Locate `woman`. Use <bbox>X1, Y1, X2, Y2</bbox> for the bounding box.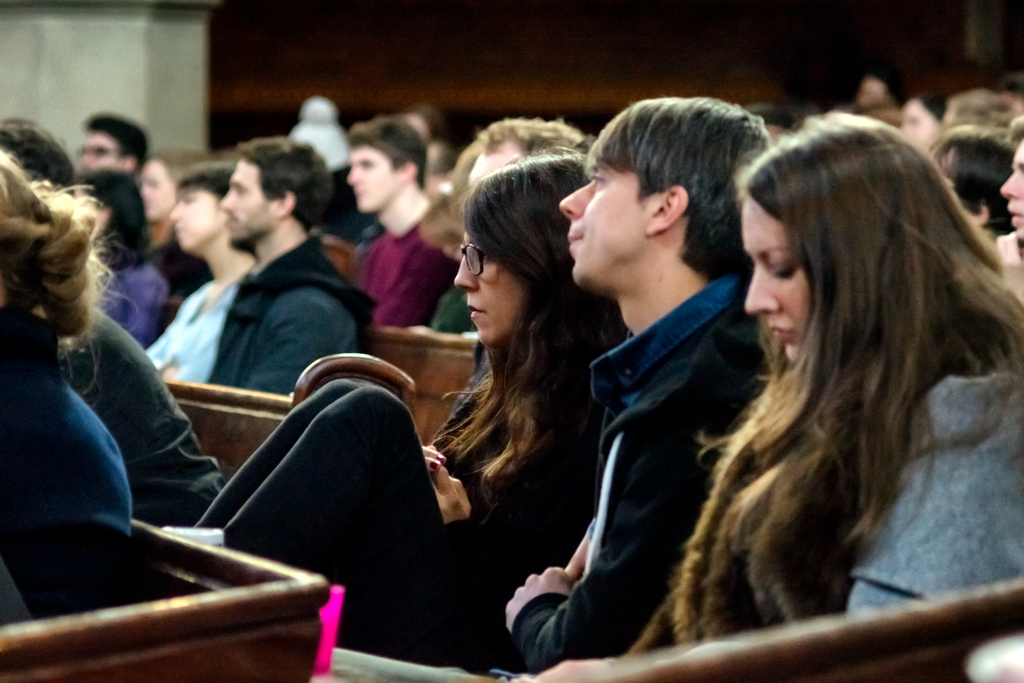
<bbox>499, 101, 1023, 682</bbox>.
